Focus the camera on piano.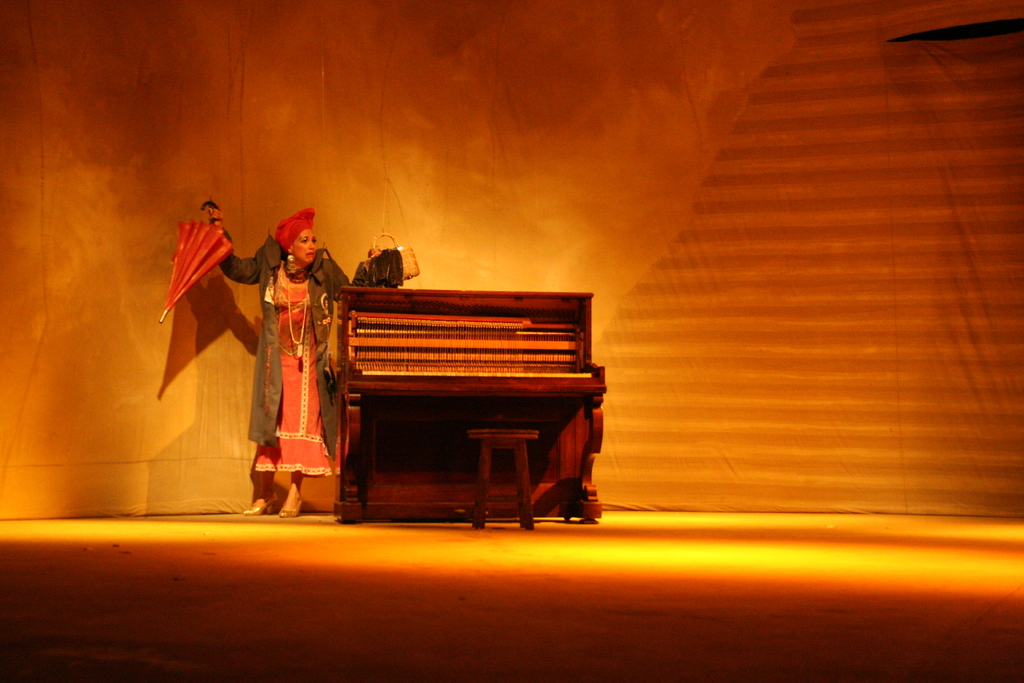
Focus region: pyautogui.locateOnScreen(314, 292, 597, 475).
